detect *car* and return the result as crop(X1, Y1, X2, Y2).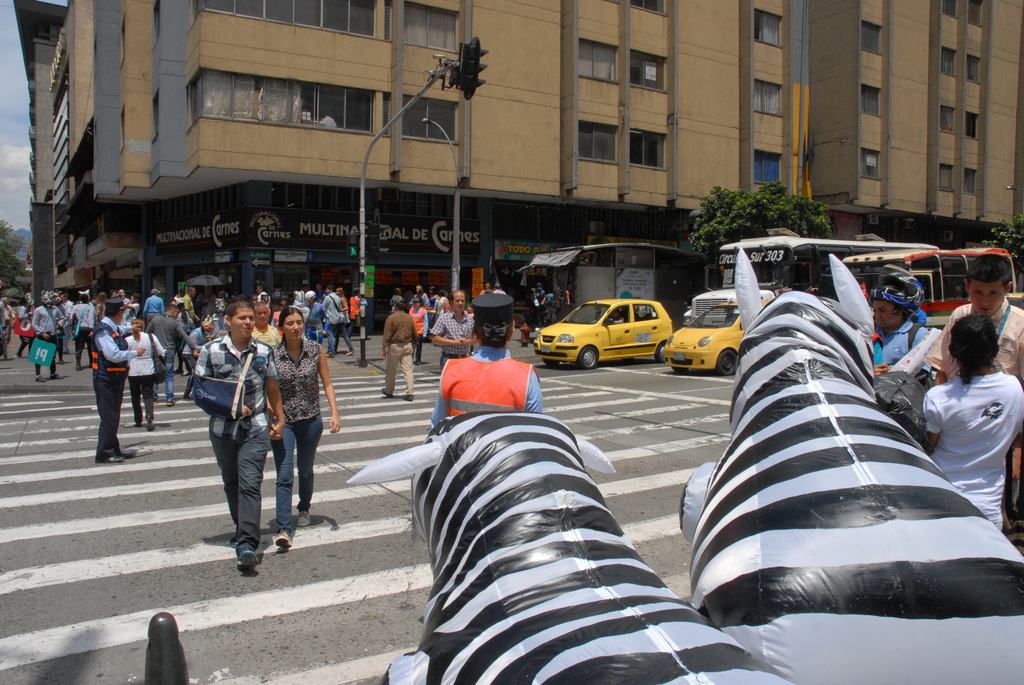
crop(662, 292, 771, 382).
